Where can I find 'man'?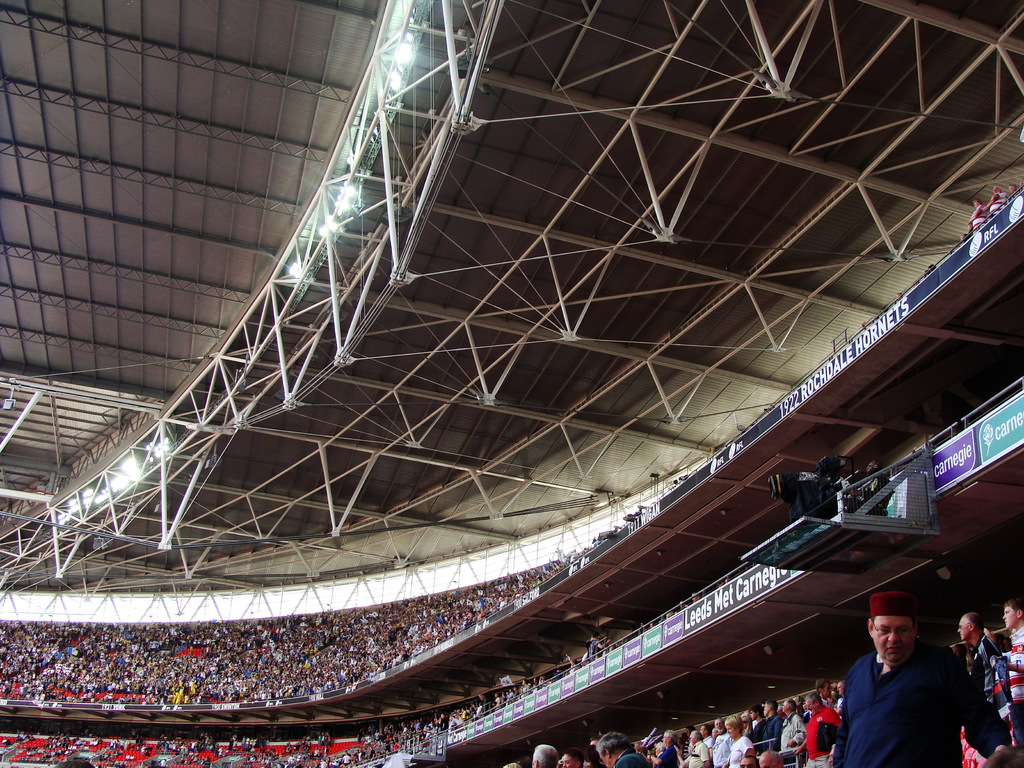
You can find it at bbox=(659, 730, 686, 766).
